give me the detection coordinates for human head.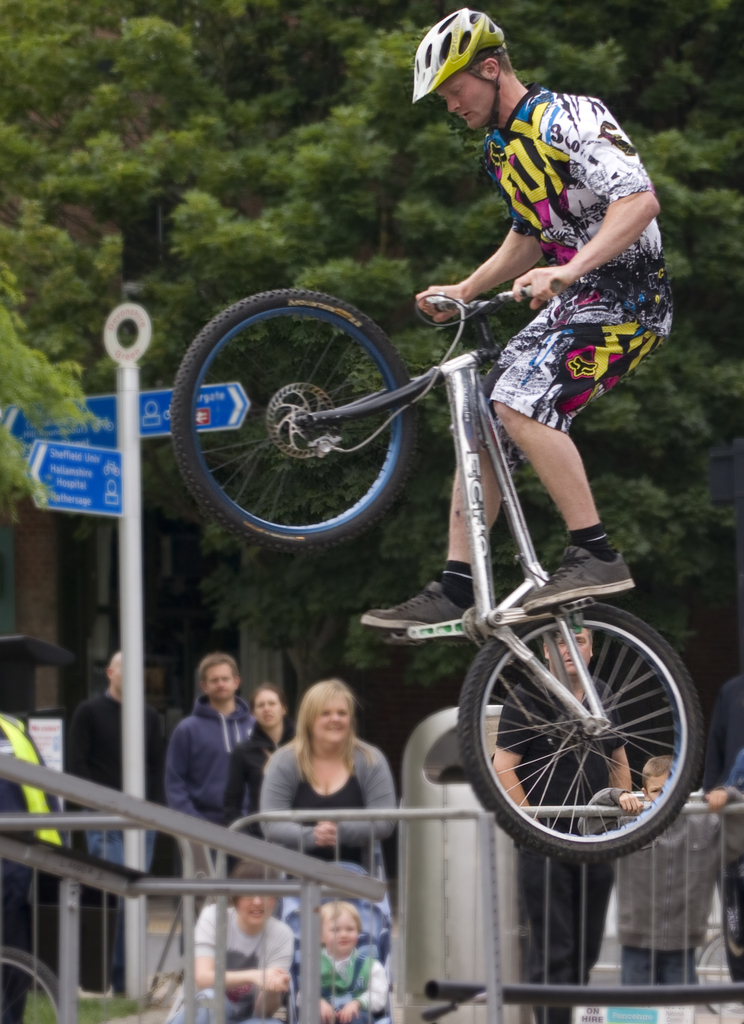
detection(318, 903, 359, 957).
